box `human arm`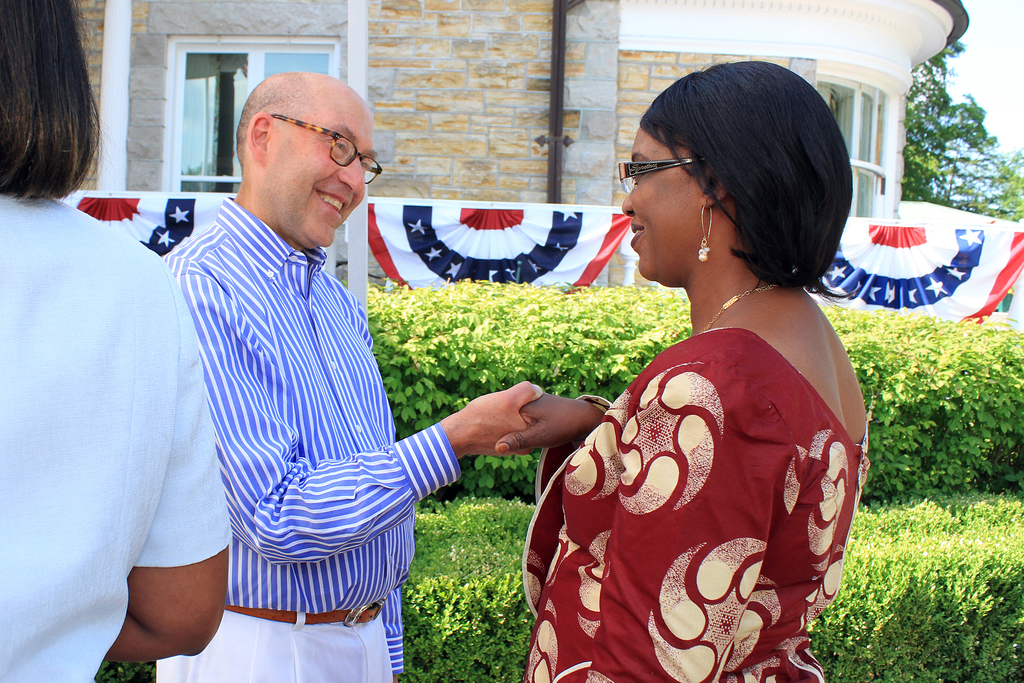
bbox(162, 260, 540, 566)
